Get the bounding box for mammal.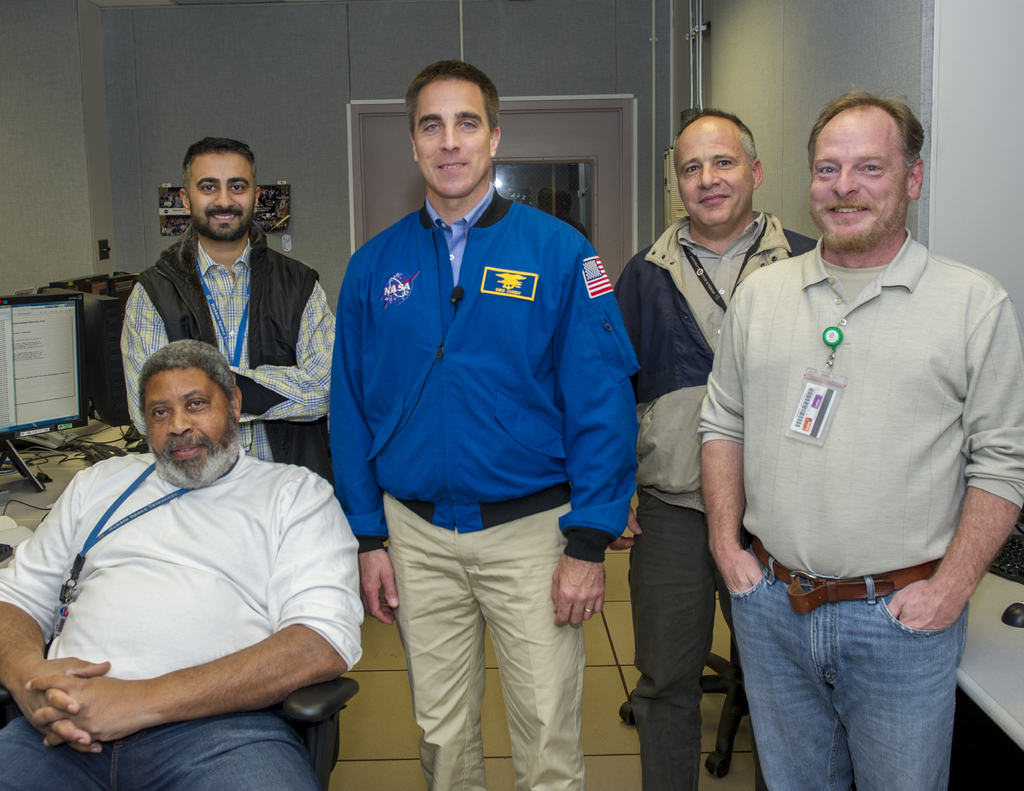
{"x1": 612, "y1": 106, "x2": 824, "y2": 790}.
